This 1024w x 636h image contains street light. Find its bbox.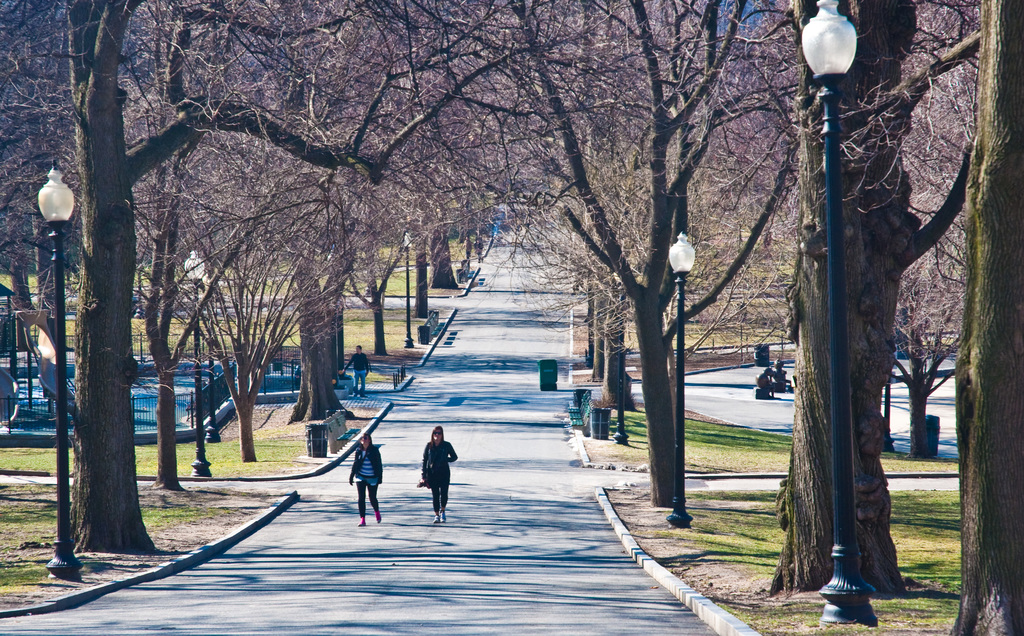
668, 234, 694, 525.
